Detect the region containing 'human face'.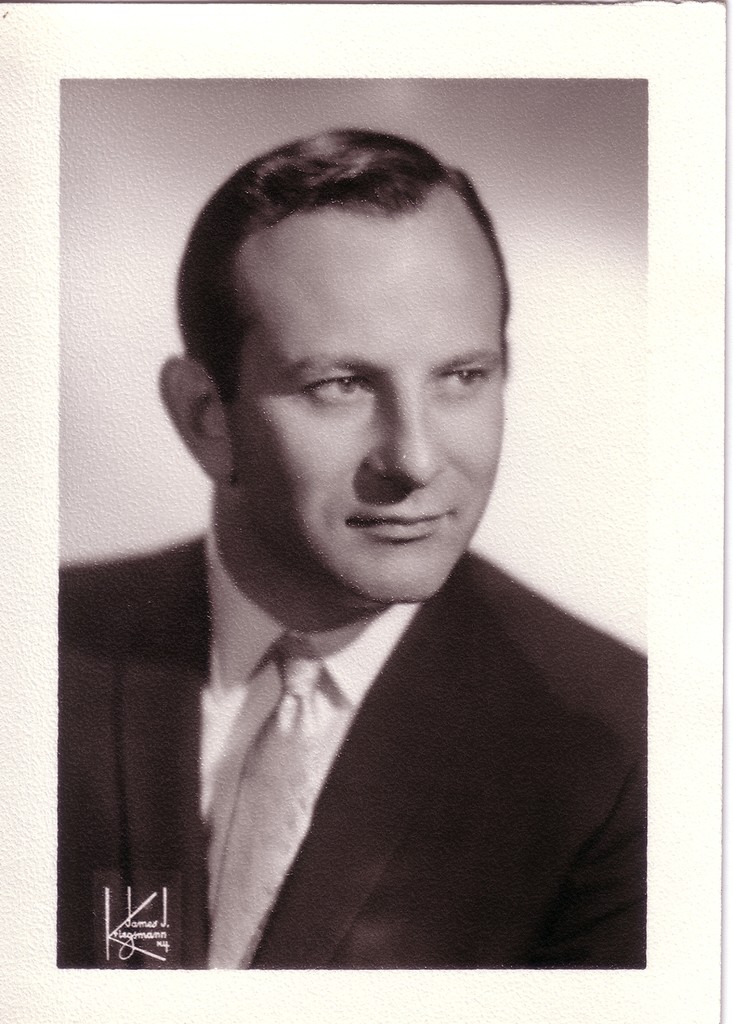
{"left": 236, "top": 218, "right": 502, "bottom": 601}.
